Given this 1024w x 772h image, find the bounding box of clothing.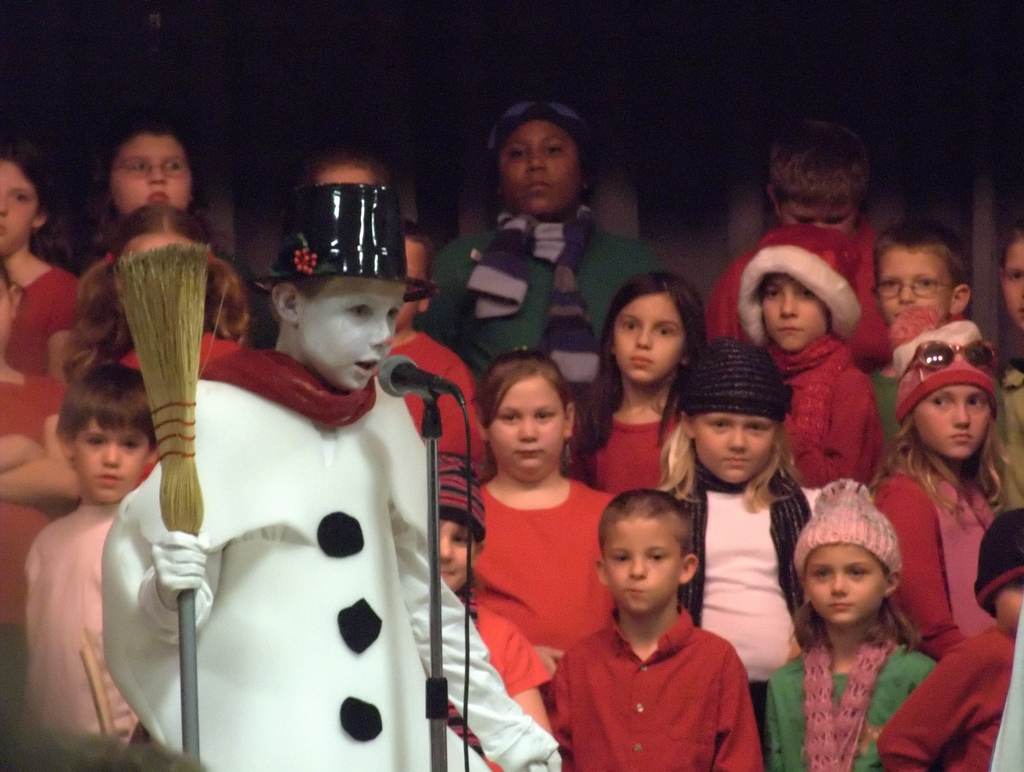
(766, 323, 898, 485).
